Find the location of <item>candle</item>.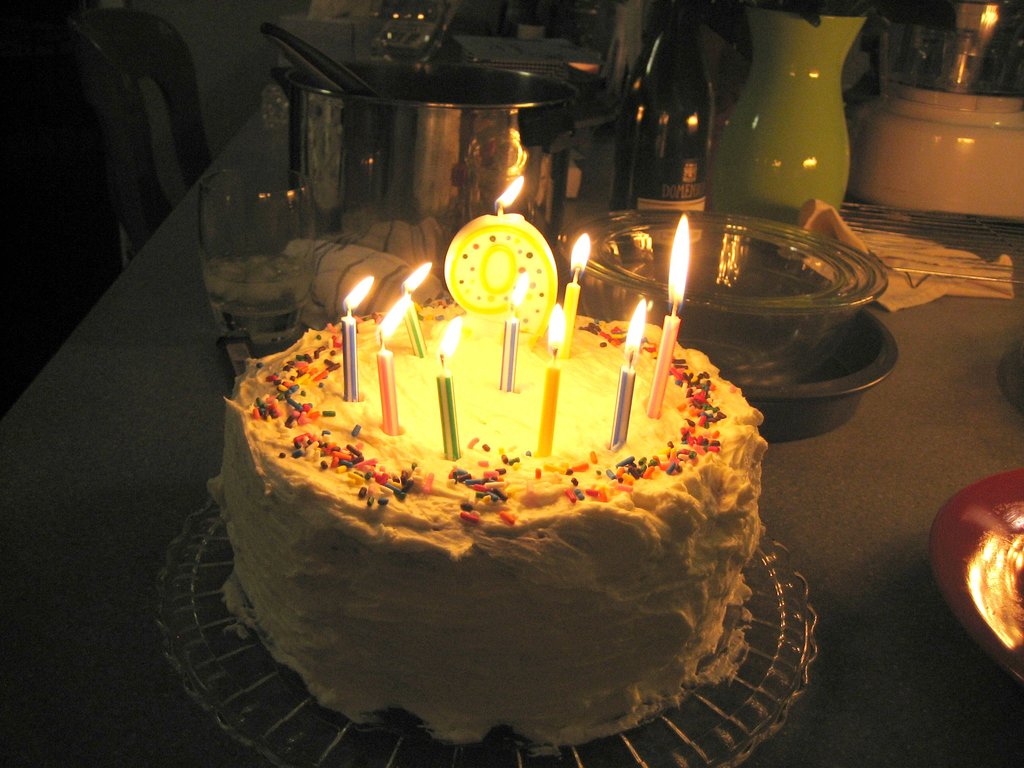
Location: x1=435, y1=323, x2=464, y2=461.
